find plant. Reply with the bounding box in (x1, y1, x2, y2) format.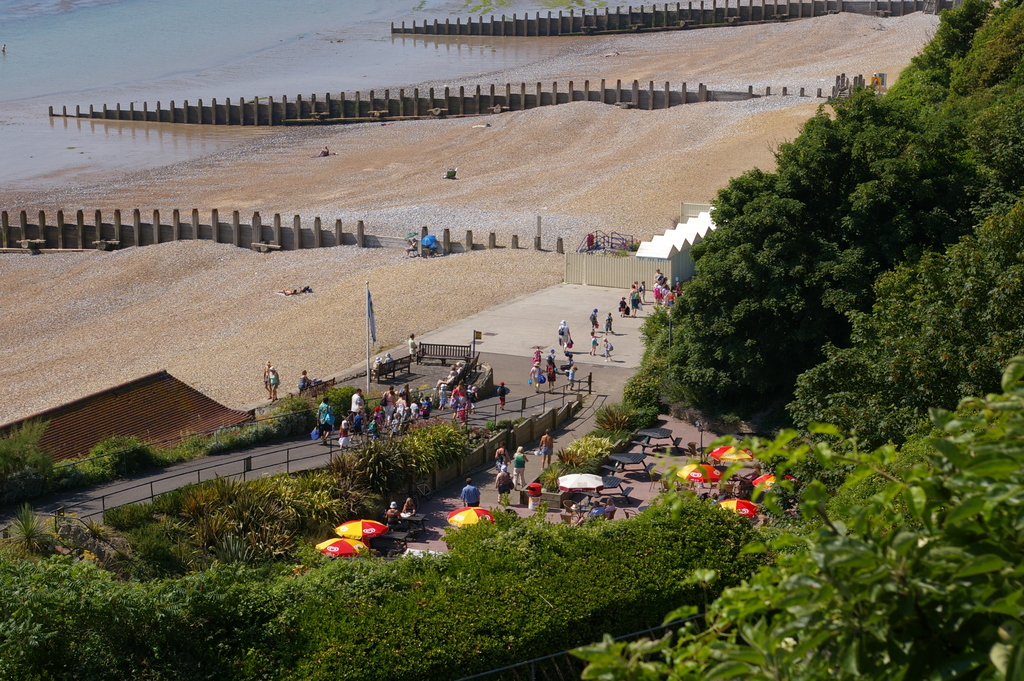
(404, 416, 488, 487).
